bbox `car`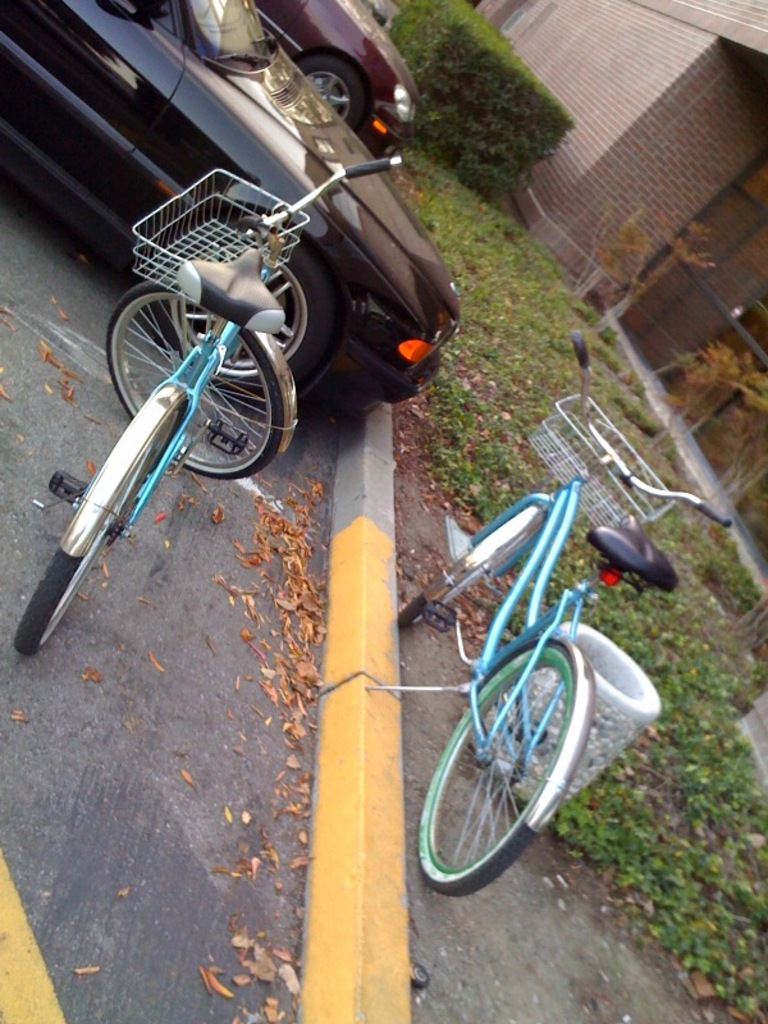
l=0, t=0, r=468, b=412
